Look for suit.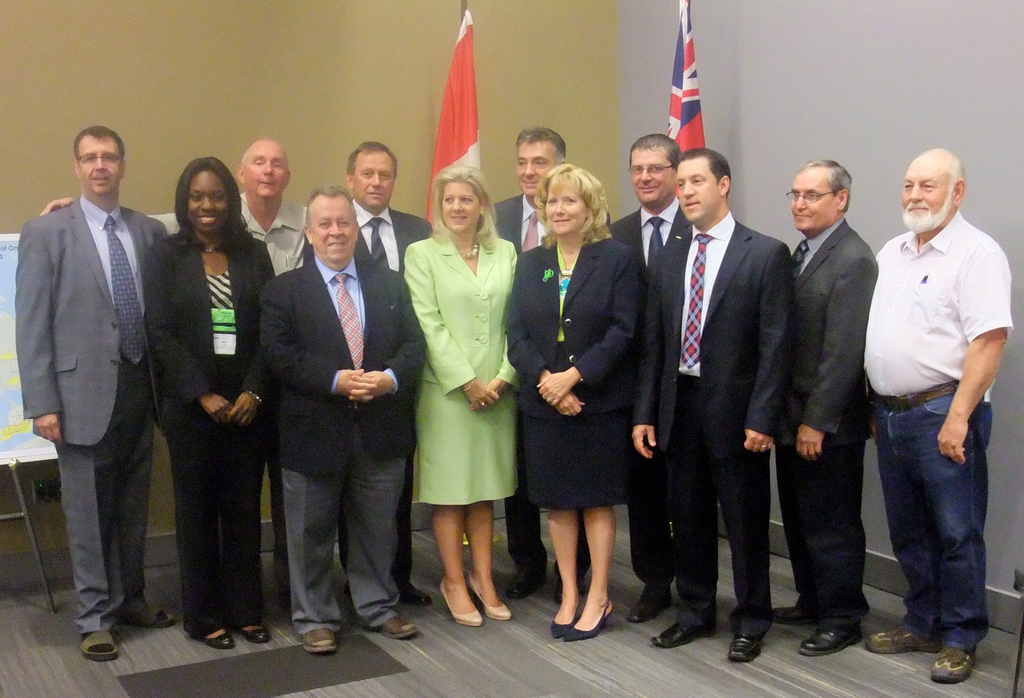
Found: <box>138,228,278,641</box>.
